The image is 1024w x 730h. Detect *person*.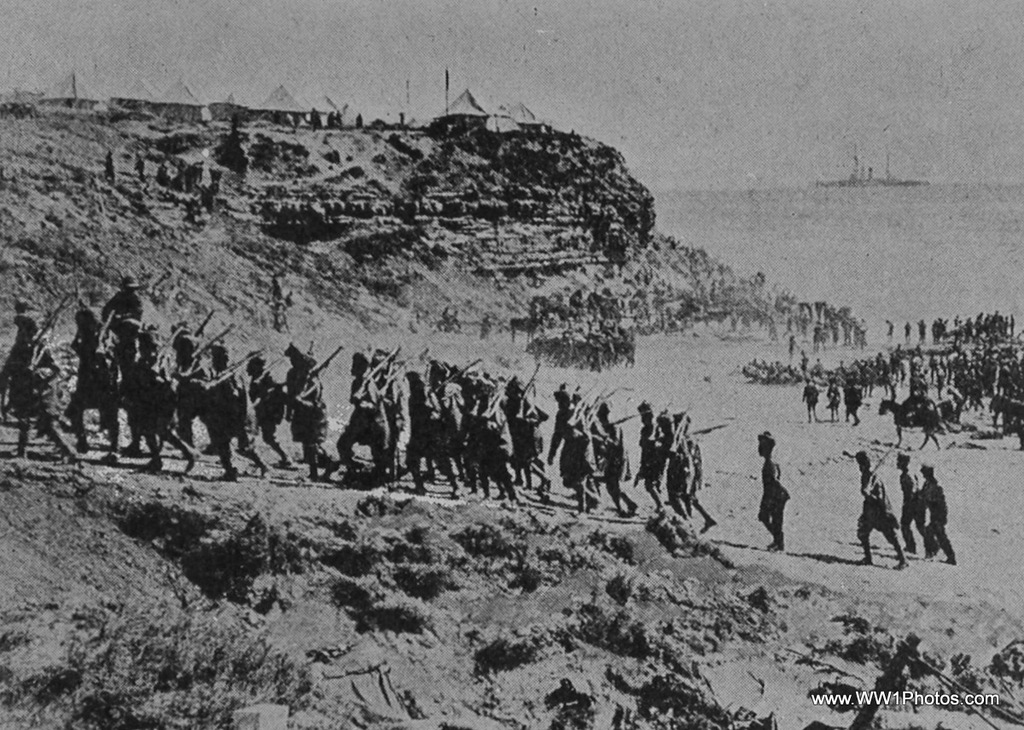
Detection: 402:367:453:500.
